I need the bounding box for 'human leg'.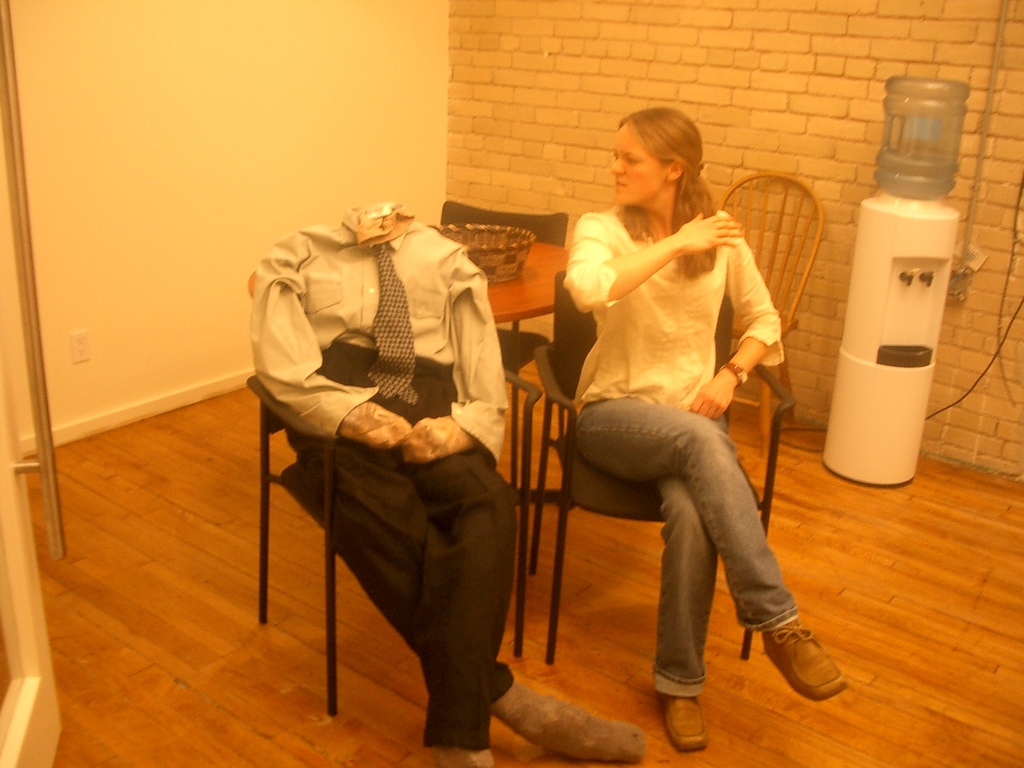
Here it is: box=[337, 399, 634, 767].
